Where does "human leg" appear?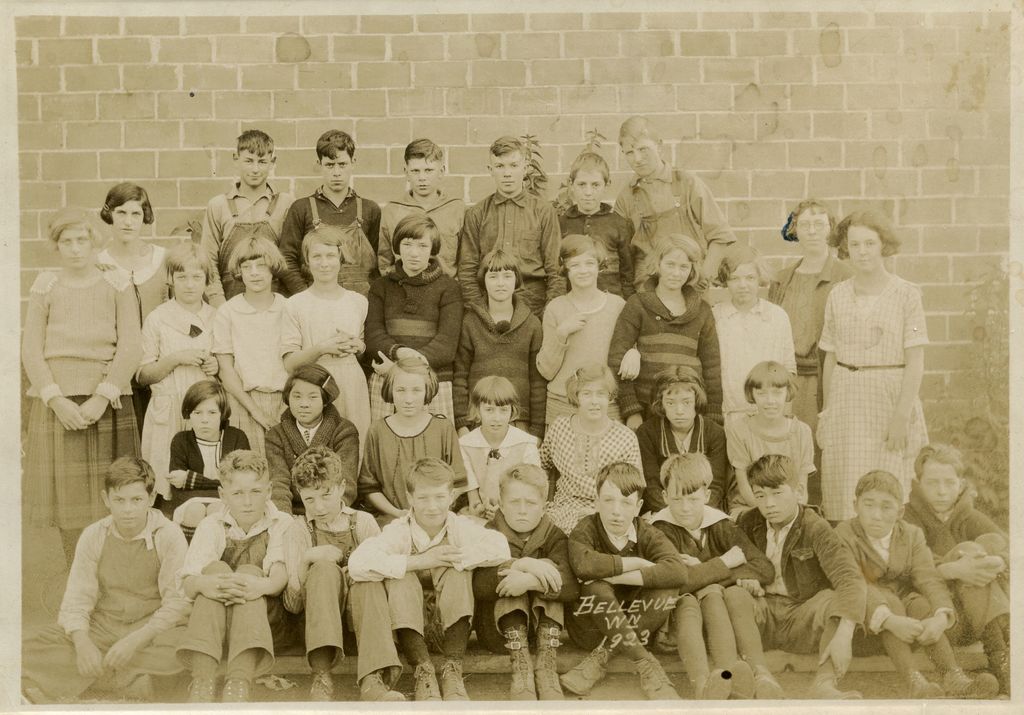
Appears at Rect(177, 556, 227, 711).
